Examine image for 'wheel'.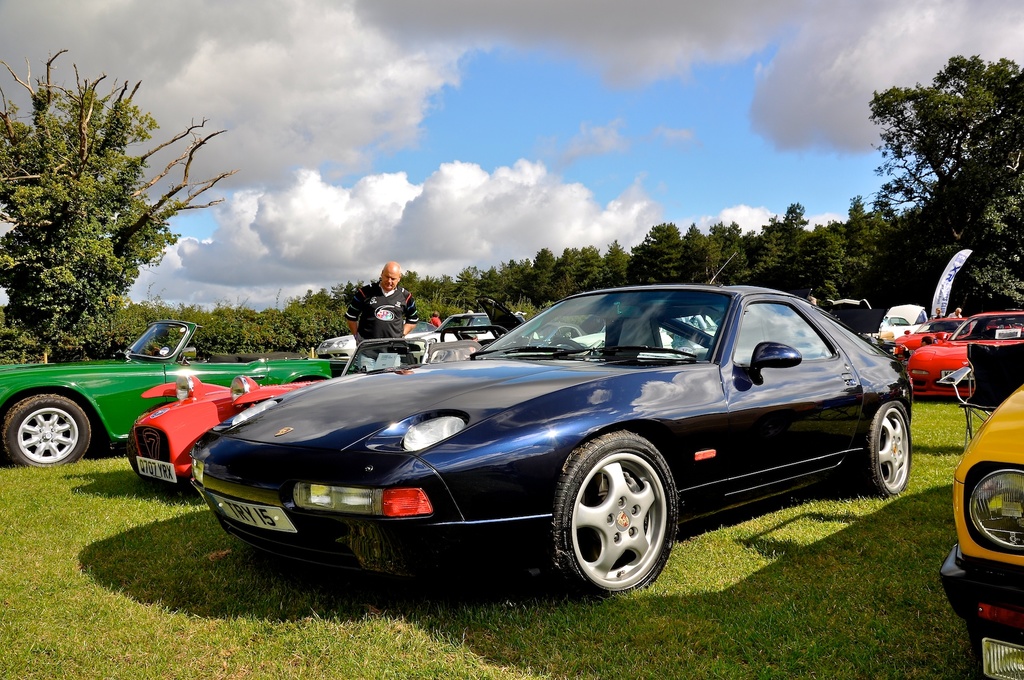
Examination result: l=859, t=395, r=911, b=500.
